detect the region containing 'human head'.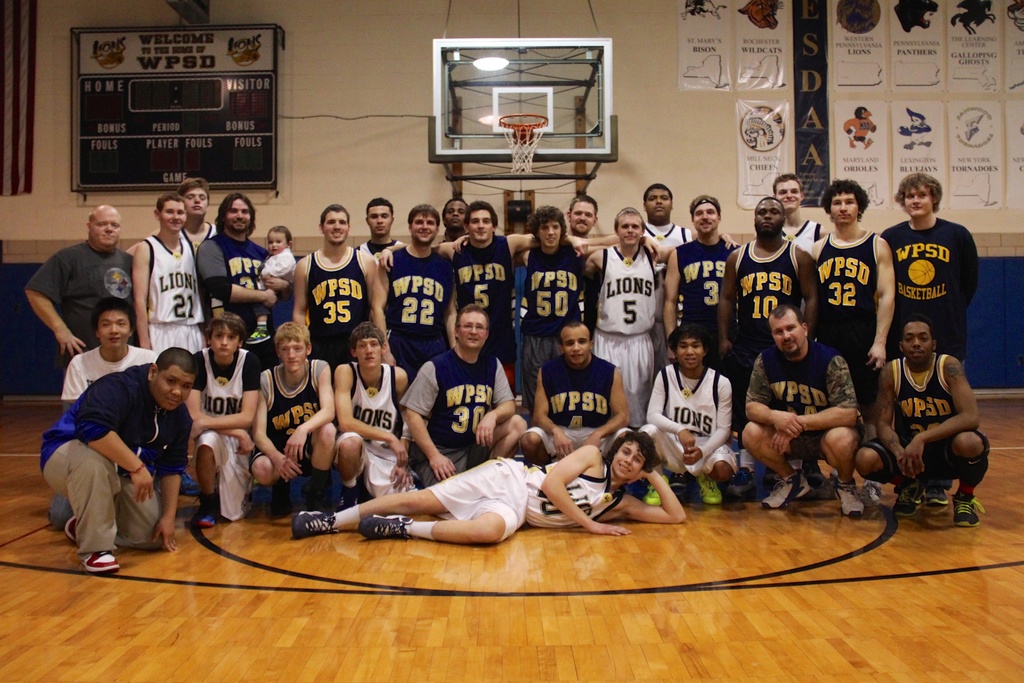
{"left": 670, "top": 322, "right": 708, "bottom": 368}.
